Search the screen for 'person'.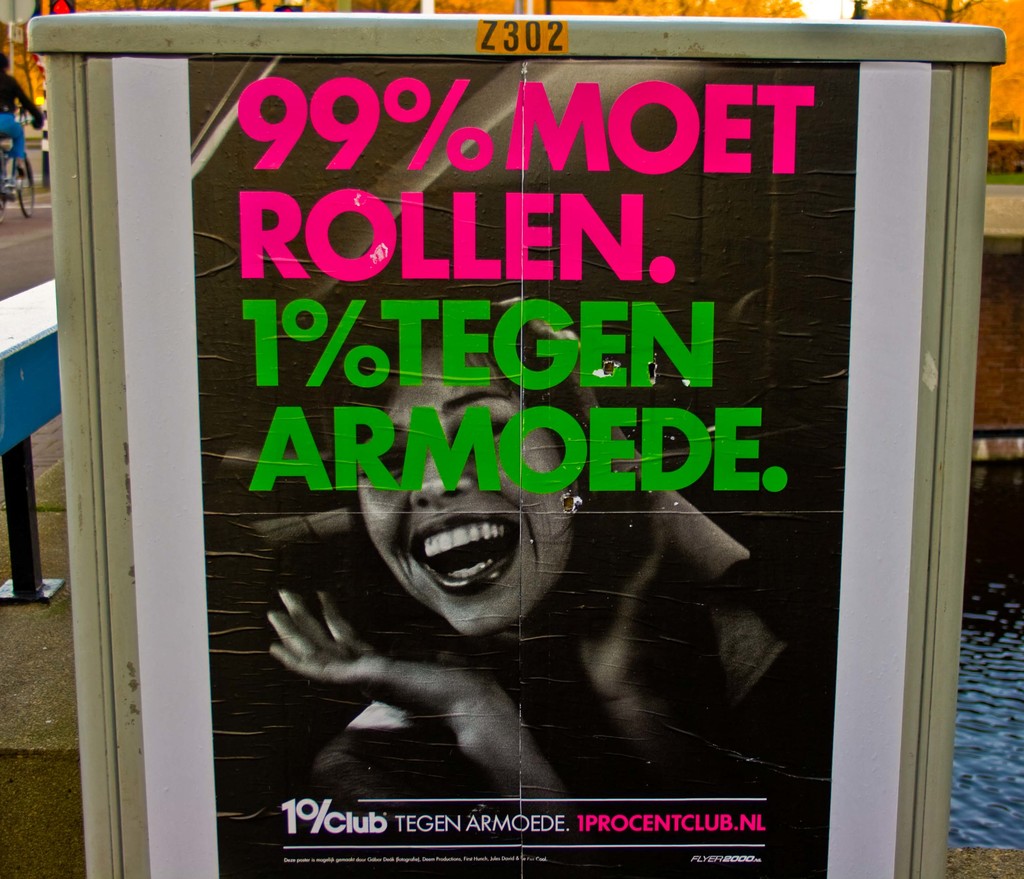
Found at Rect(0, 52, 41, 189).
